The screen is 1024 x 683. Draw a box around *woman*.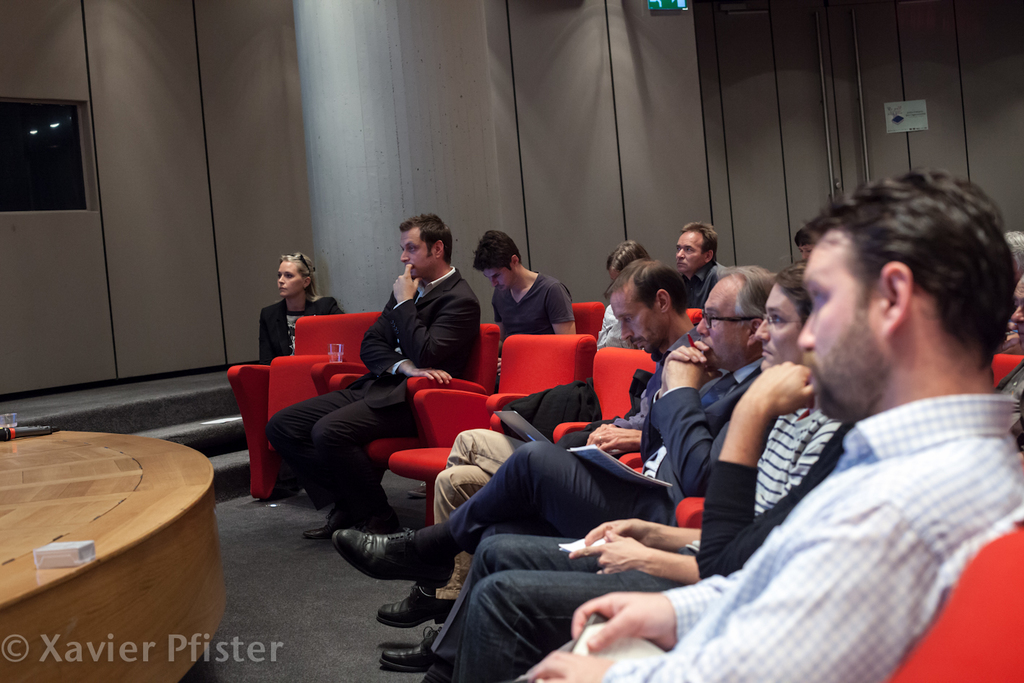
bbox(241, 238, 325, 375).
